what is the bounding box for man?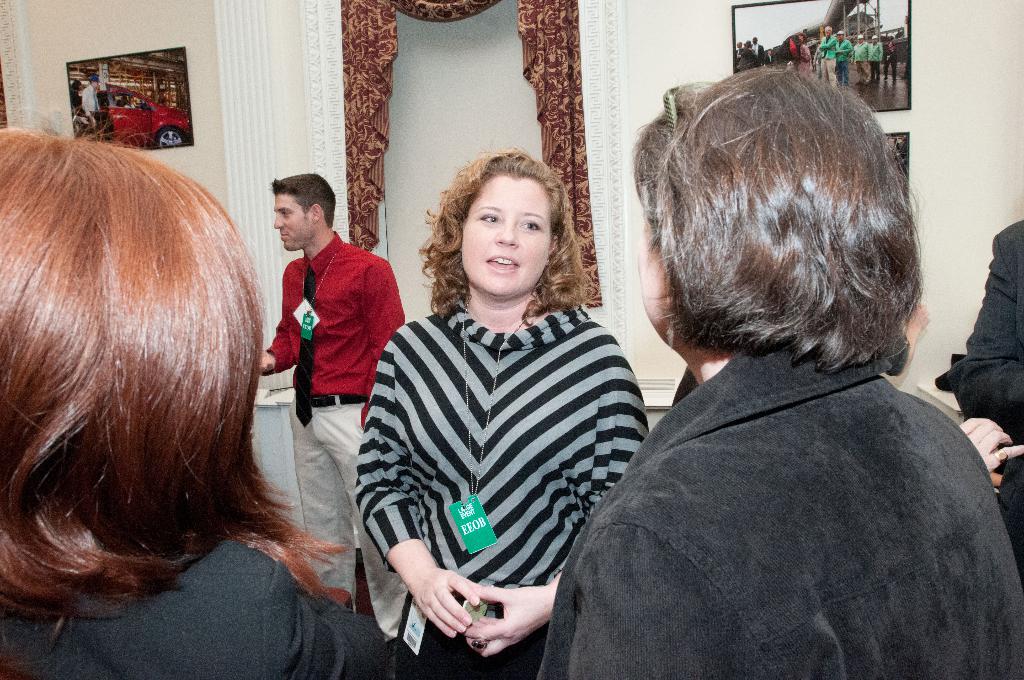
850,33,868,85.
